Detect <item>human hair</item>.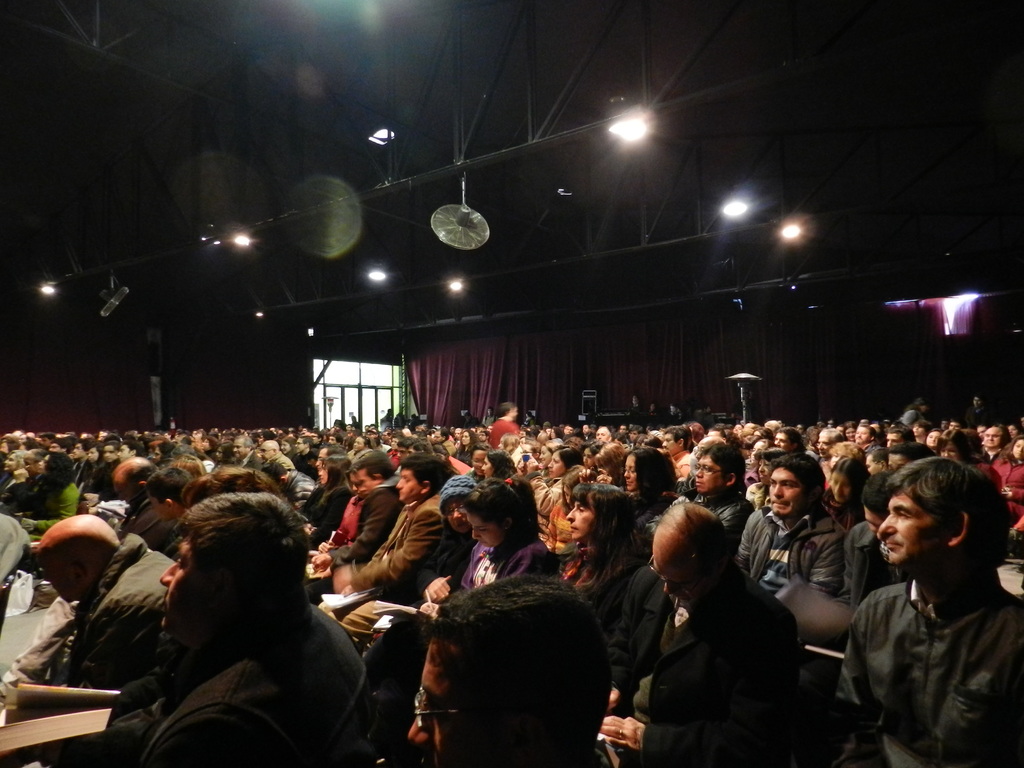
Detected at left=861, top=470, right=892, bottom=522.
